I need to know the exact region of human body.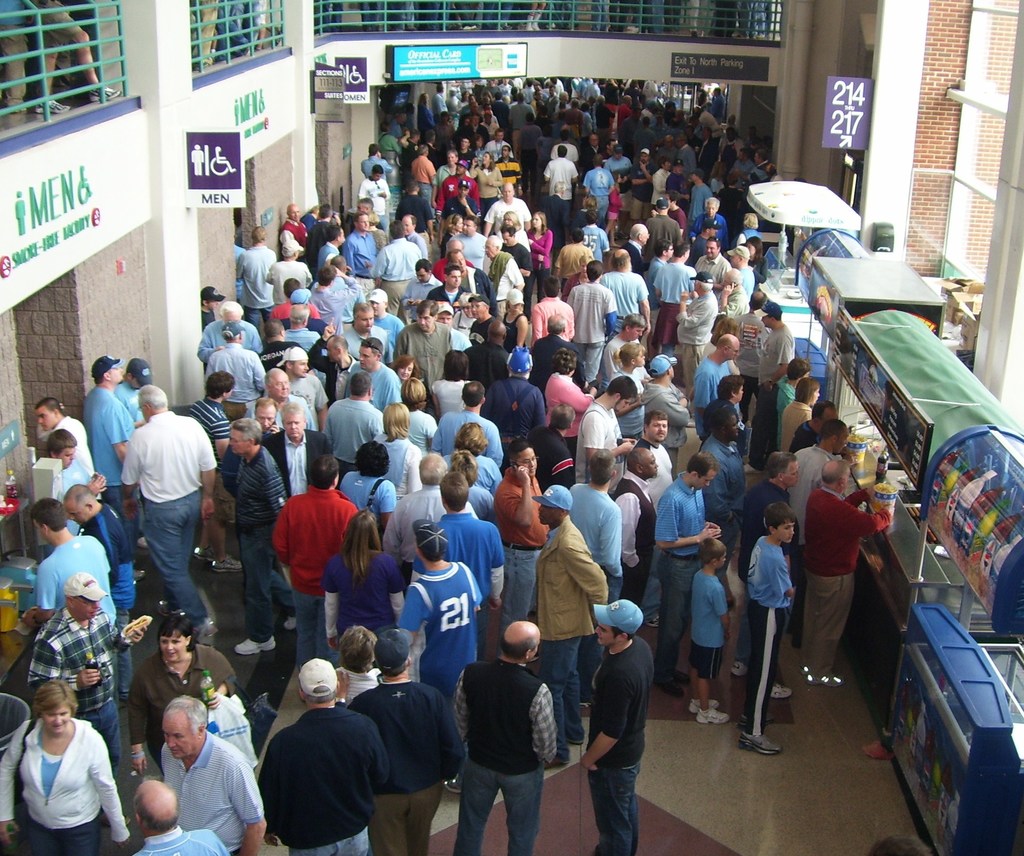
Region: (left=255, top=654, right=399, bottom=855).
